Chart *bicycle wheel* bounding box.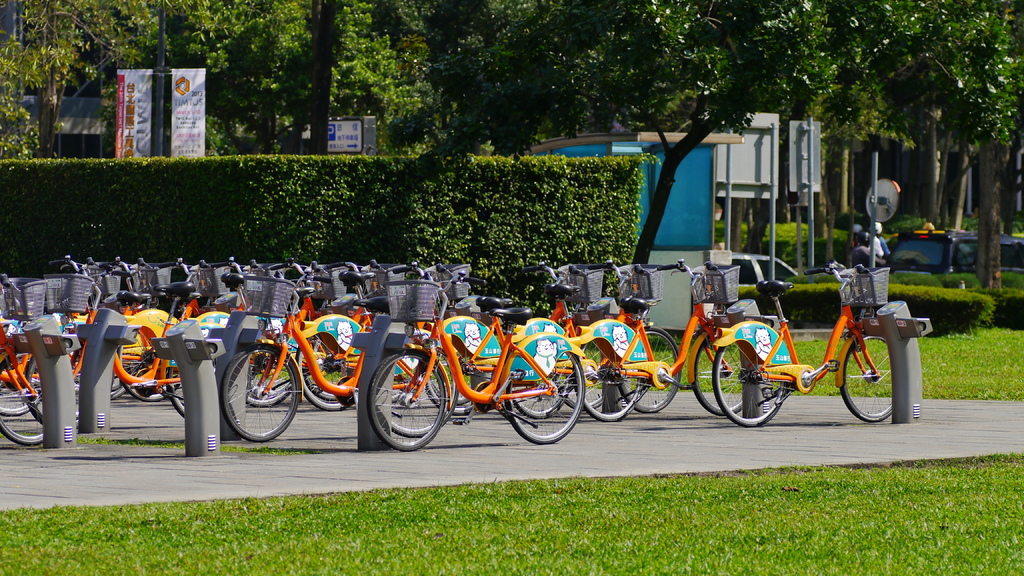
Charted: bbox(713, 340, 788, 427).
